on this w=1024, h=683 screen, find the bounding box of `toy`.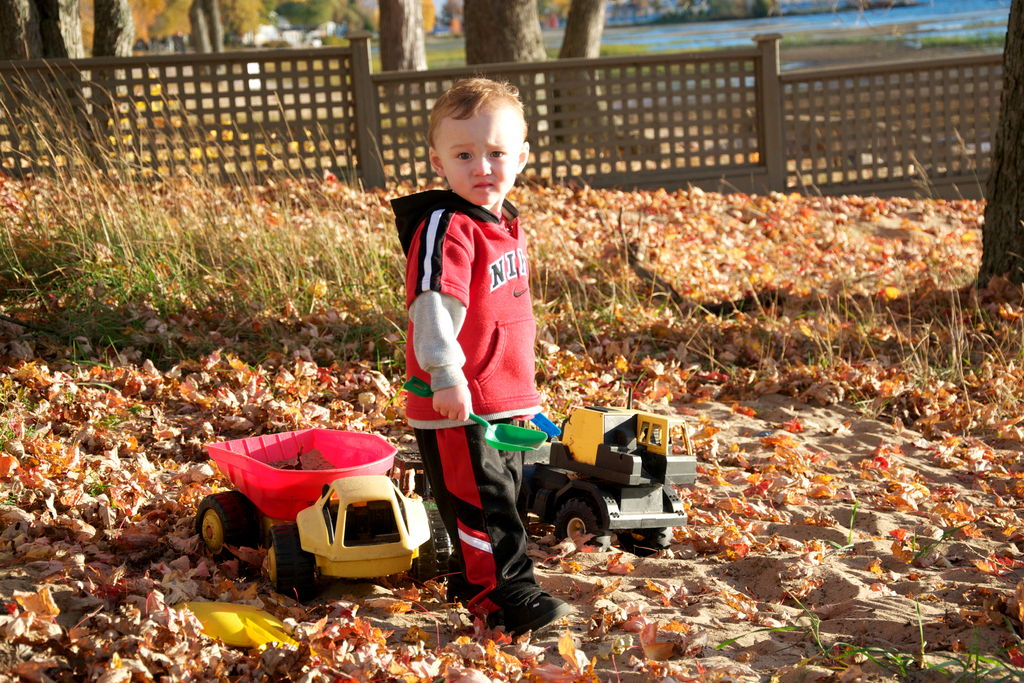
Bounding box: 195/422/454/600.
